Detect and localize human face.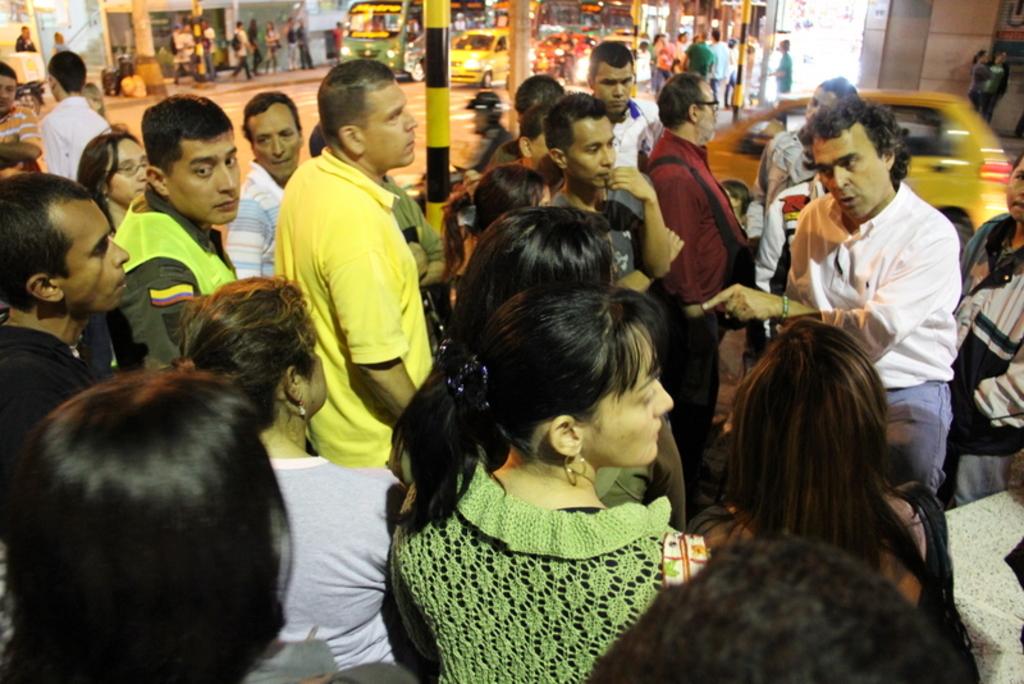
Localized at x1=51, y1=199, x2=133, y2=310.
